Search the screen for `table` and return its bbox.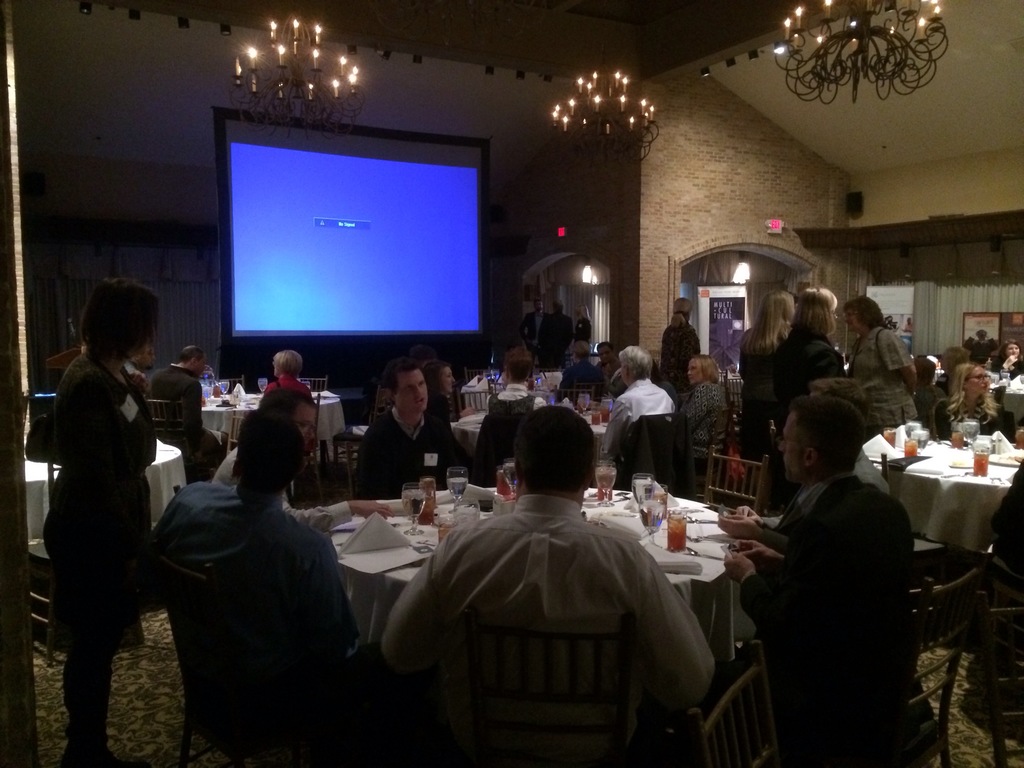
Found: <region>200, 389, 342, 474</region>.
